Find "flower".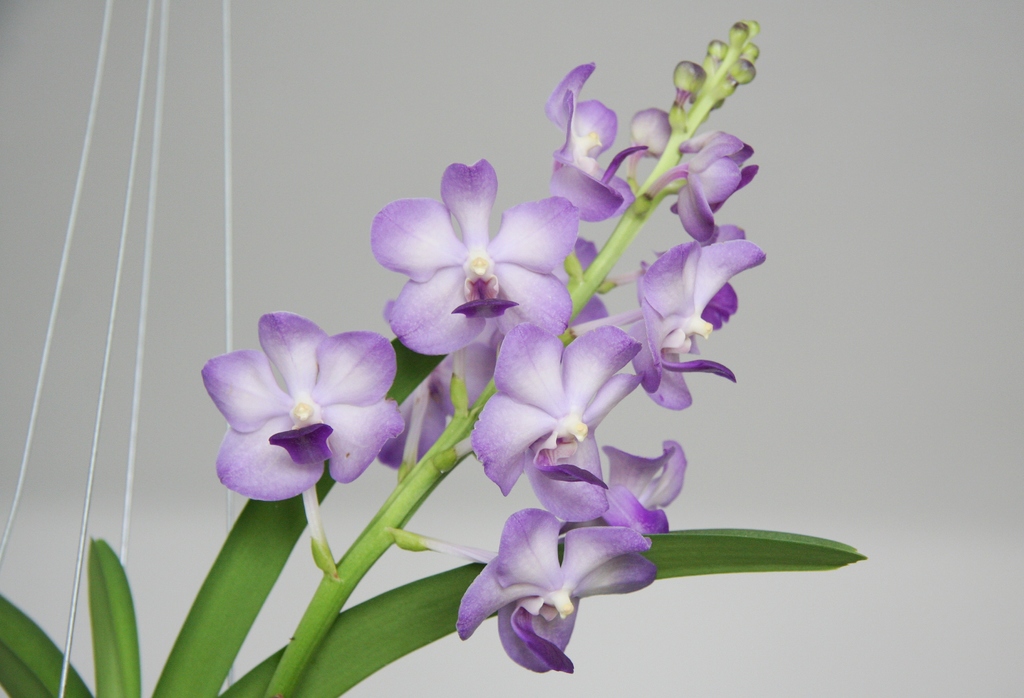
<region>540, 60, 670, 253</region>.
